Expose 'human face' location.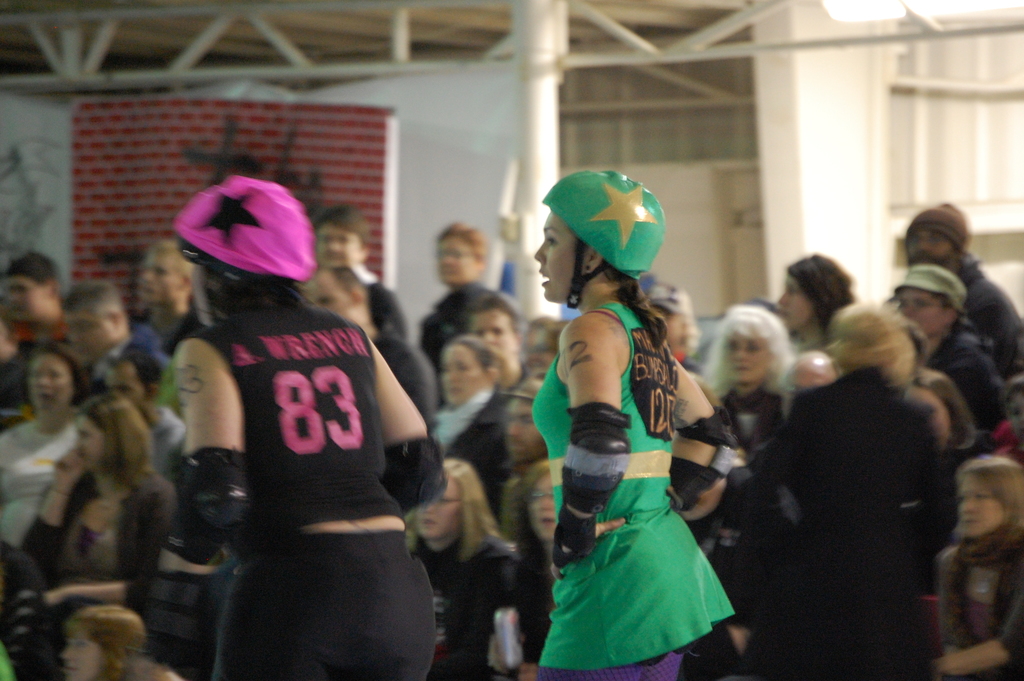
Exposed at box(960, 469, 1006, 537).
